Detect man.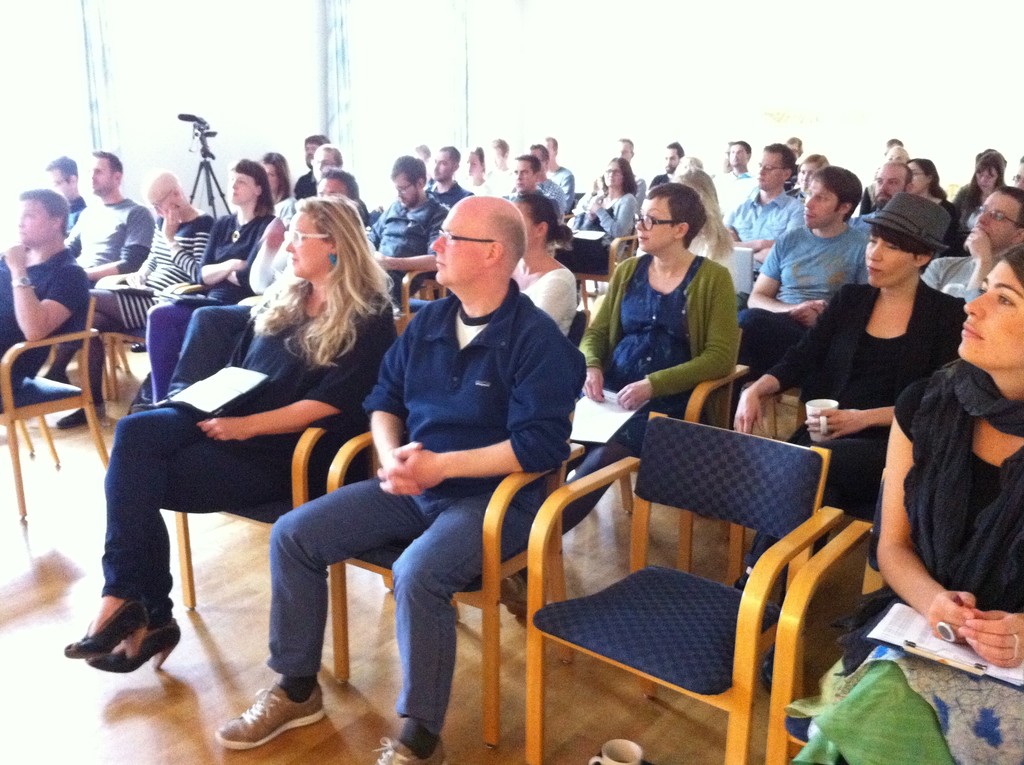
Detected at Rect(863, 156, 912, 214).
